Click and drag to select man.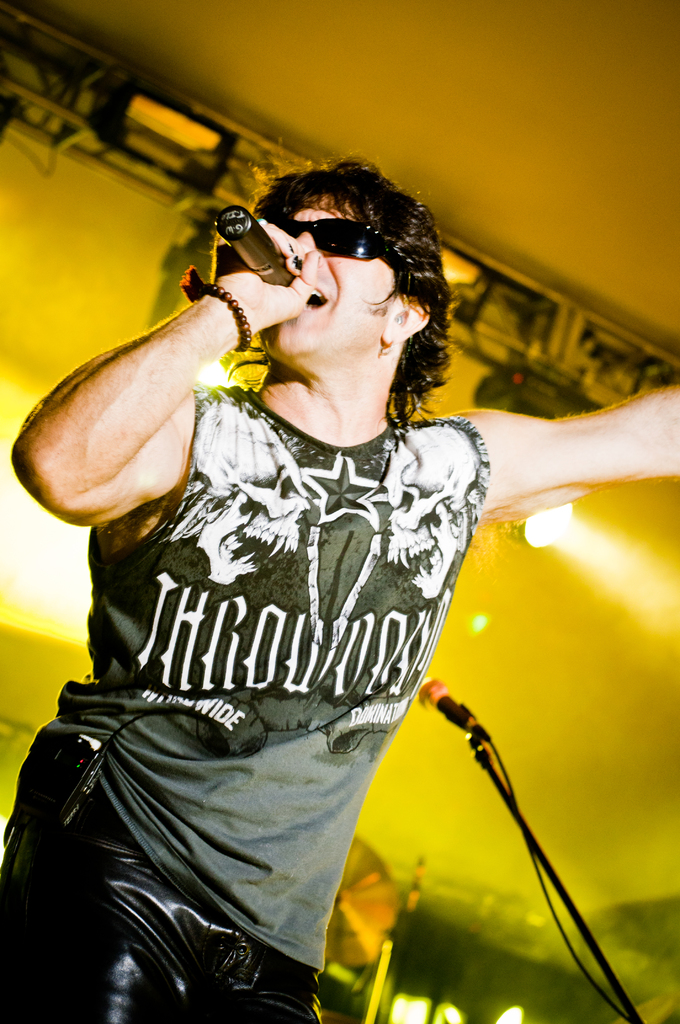
Selection: bbox=[20, 137, 611, 939].
